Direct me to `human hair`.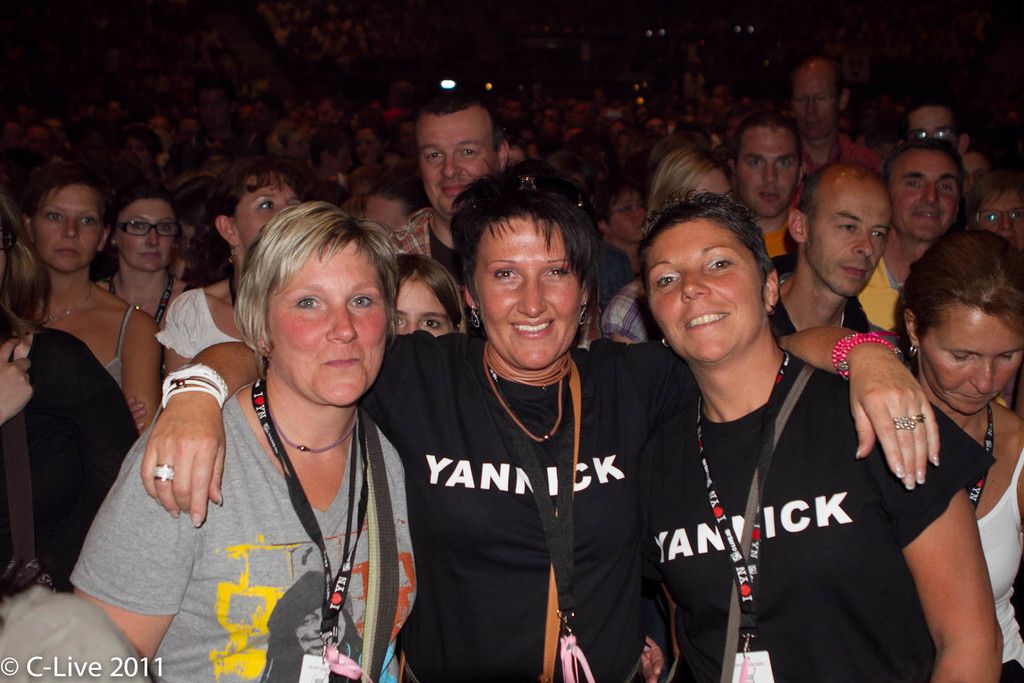
Direction: detection(107, 179, 171, 233).
